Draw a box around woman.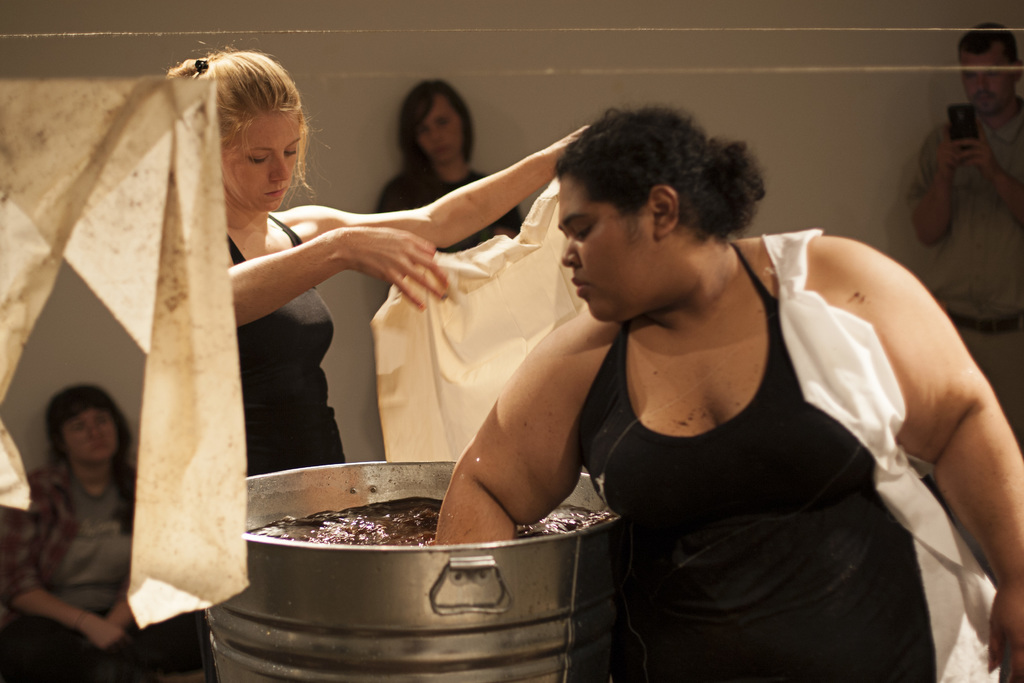
pyautogui.locateOnScreen(0, 389, 201, 682).
